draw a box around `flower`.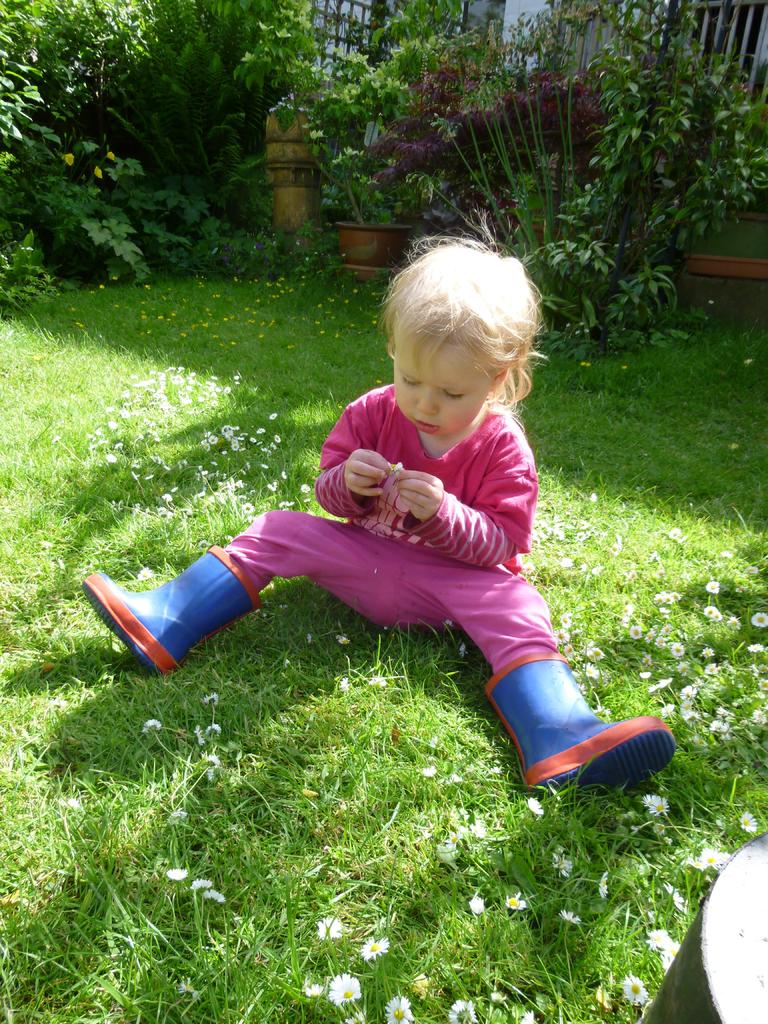
crop(702, 607, 723, 622).
